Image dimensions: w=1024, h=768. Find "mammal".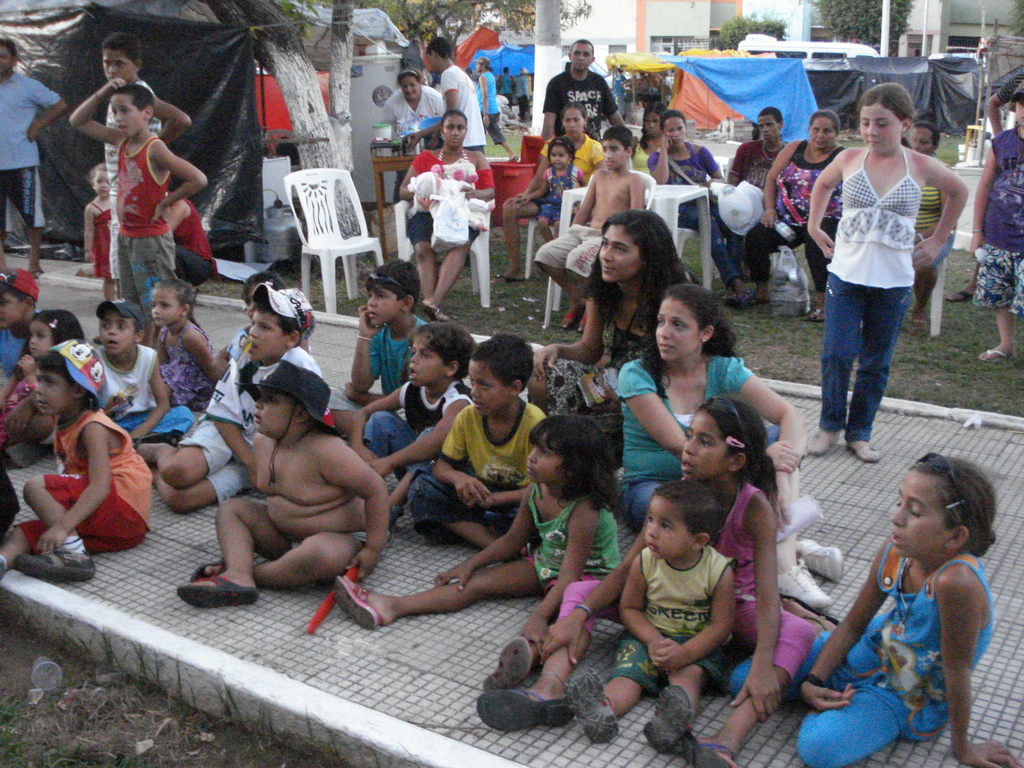
<region>636, 104, 666, 162</region>.
